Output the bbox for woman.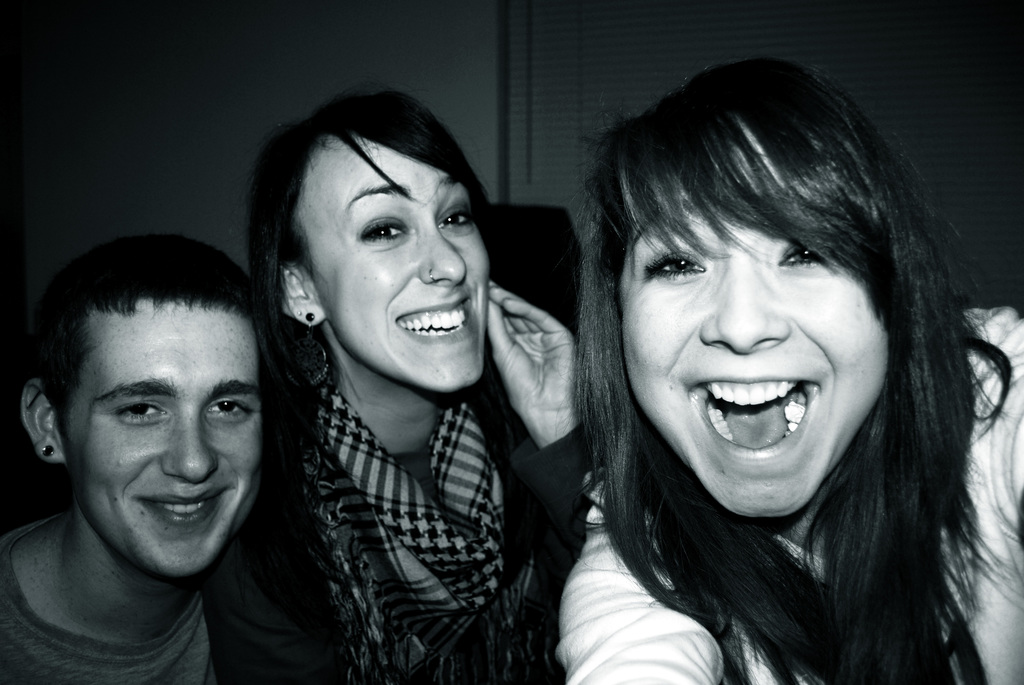
557:59:1023:684.
